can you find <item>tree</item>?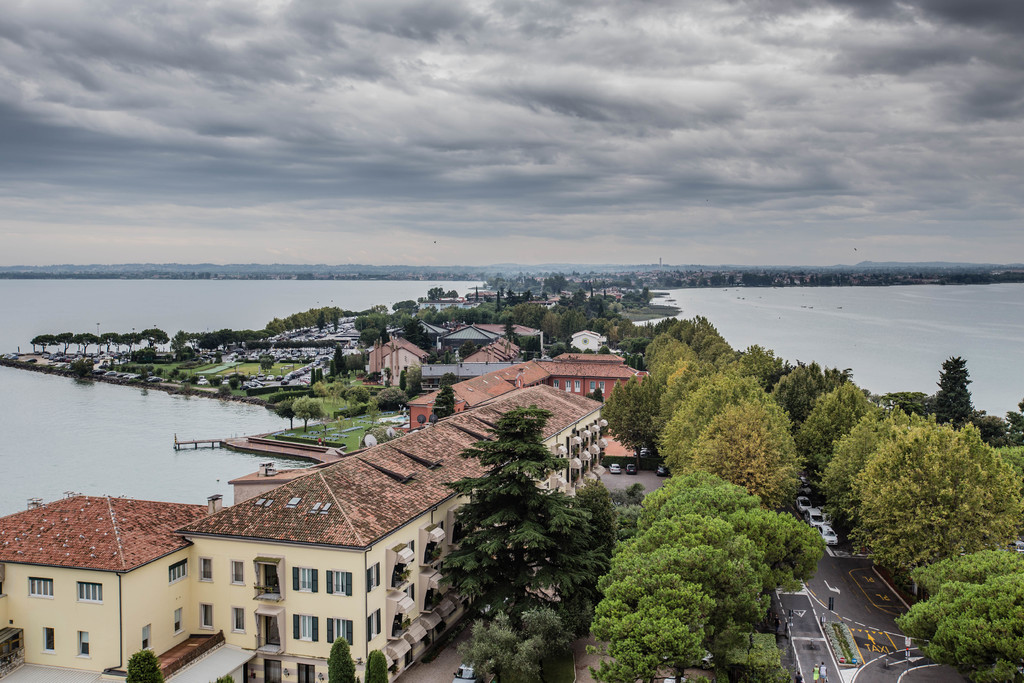
Yes, bounding box: left=333, top=343, right=342, bottom=356.
